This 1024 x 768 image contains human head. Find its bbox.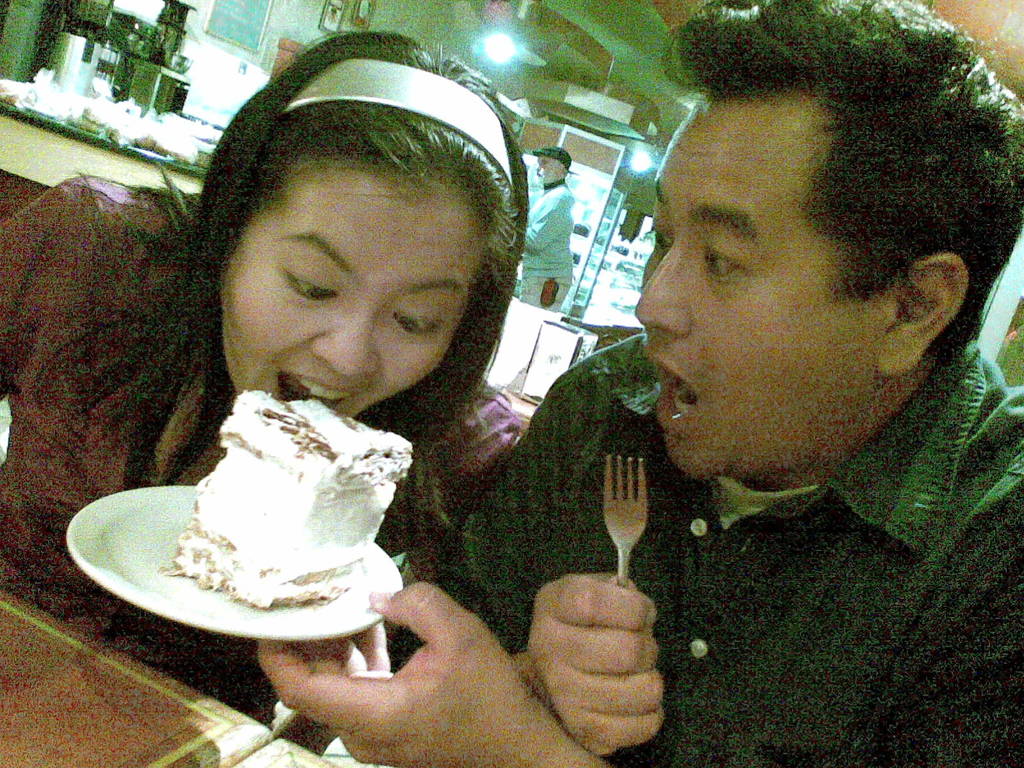
<bbox>191, 63, 515, 466</bbox>.
